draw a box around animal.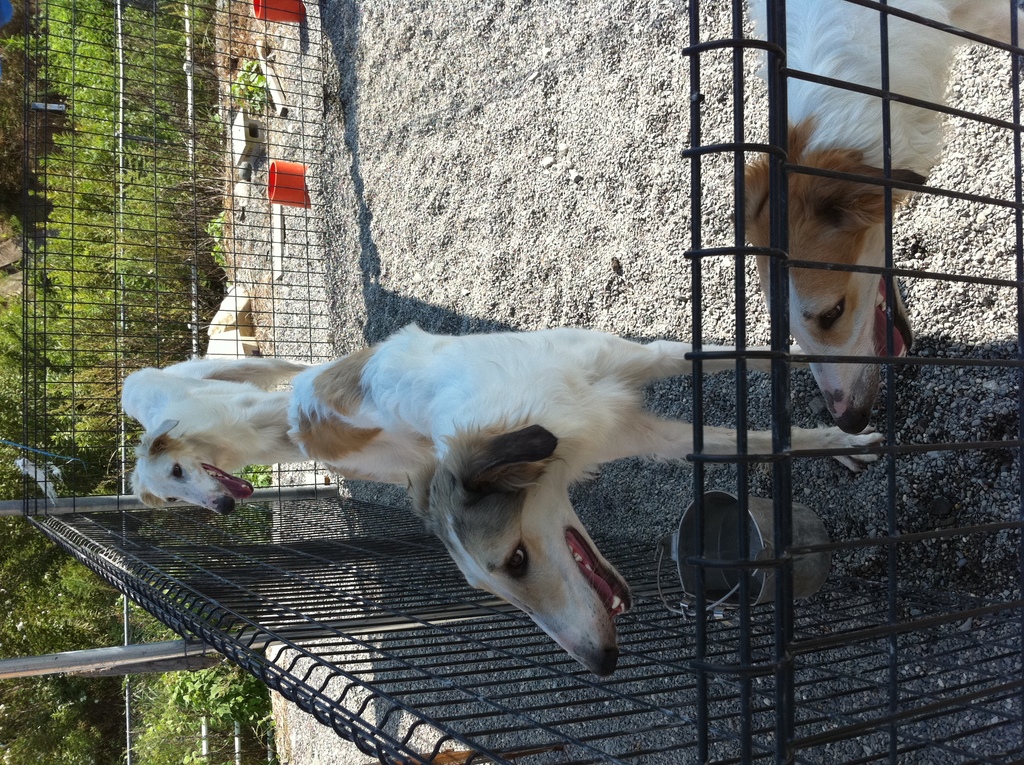
[291,309,884,672].
